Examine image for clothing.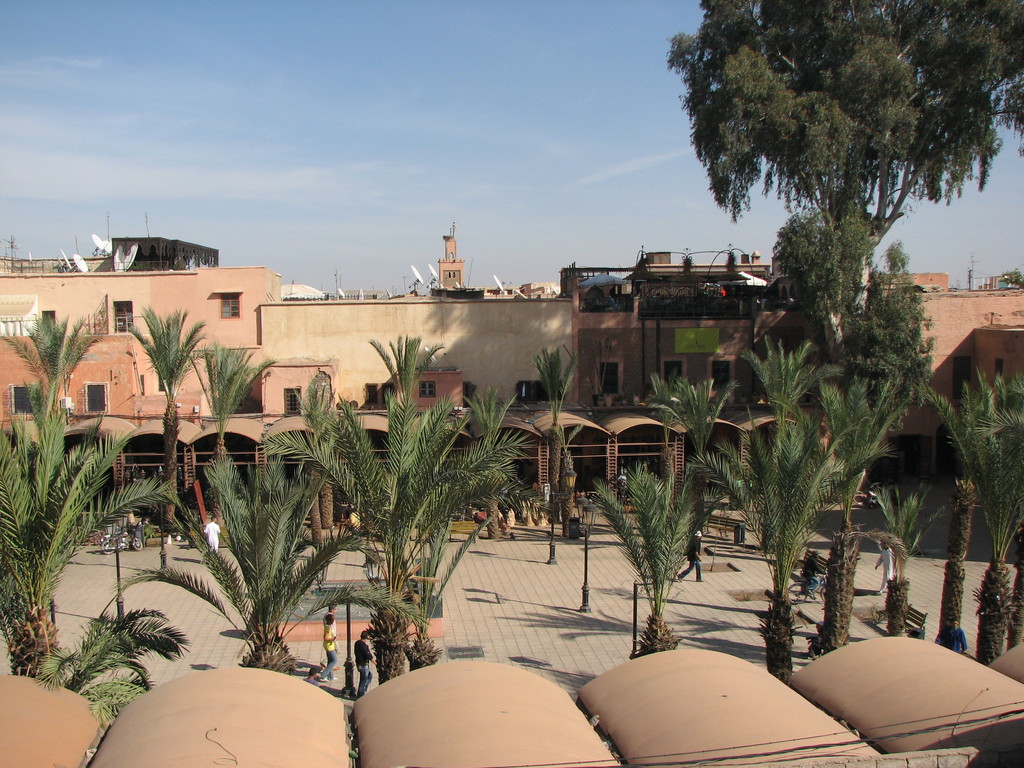
Examination result: (left=932, top=621, right=970, bottom=652).
